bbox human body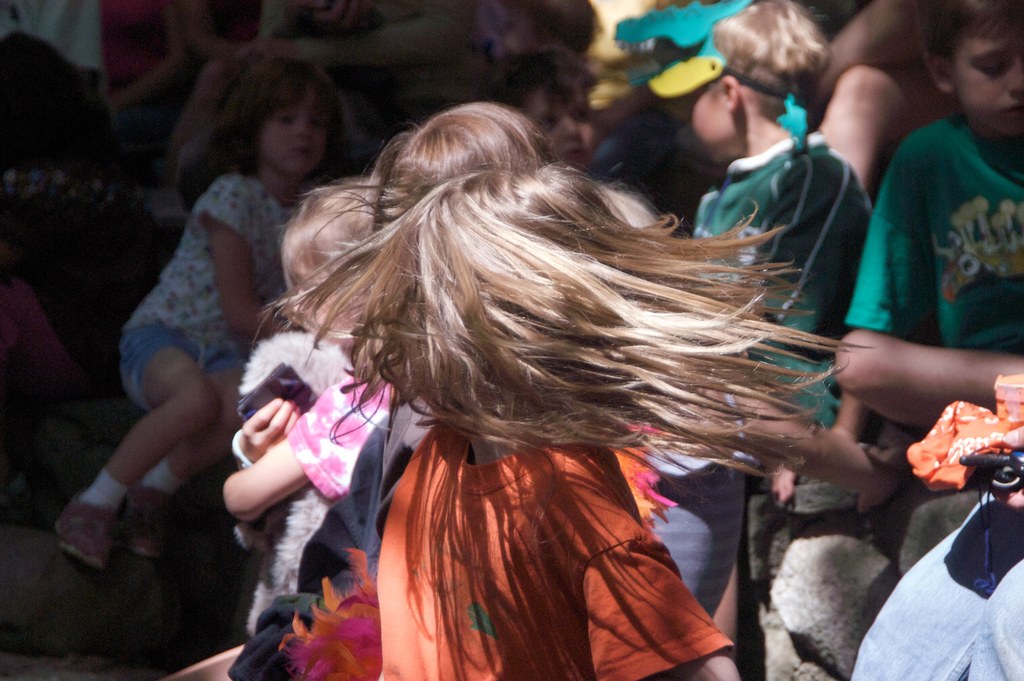
x1=97, y1=45, x2=337, y2=631
